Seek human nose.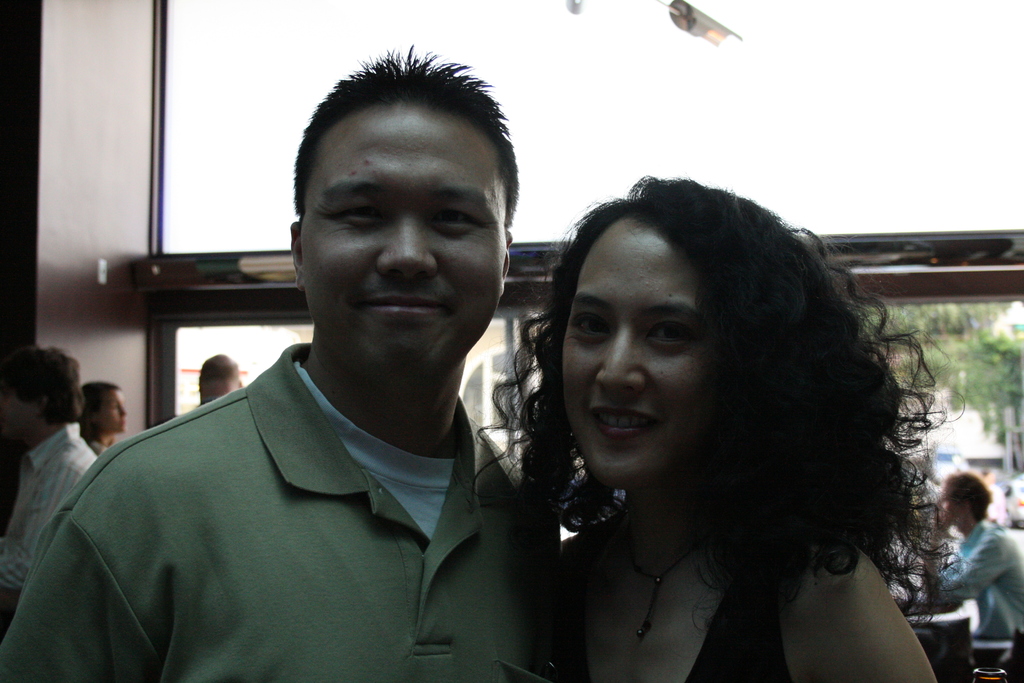
x1=596, y1=324, x2=643, y2=386.
